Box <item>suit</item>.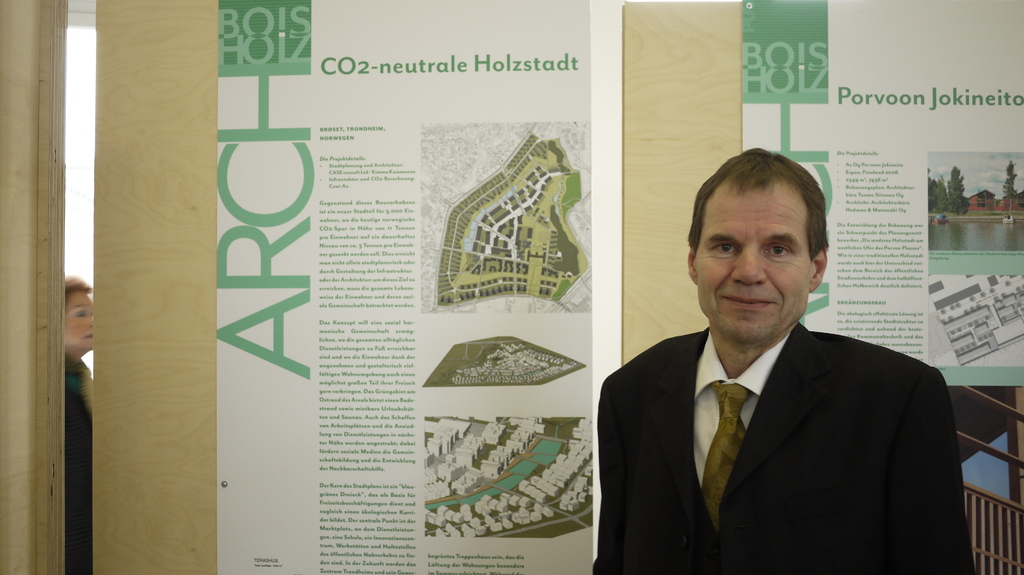
582, 231, 870, 558.
